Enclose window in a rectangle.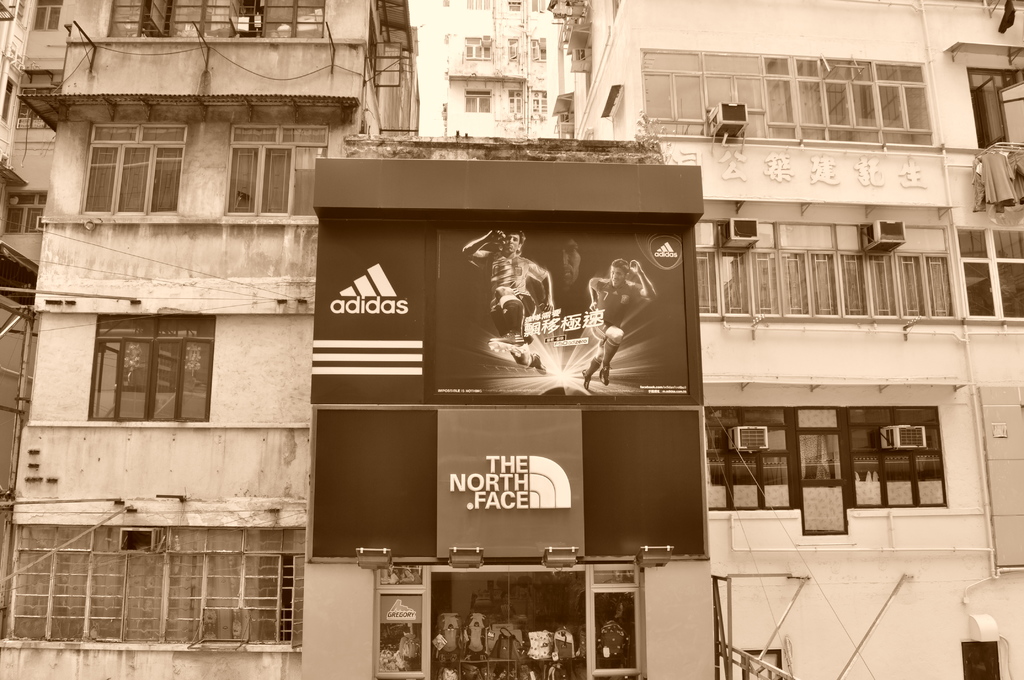
[74, 300, 214, 433].
